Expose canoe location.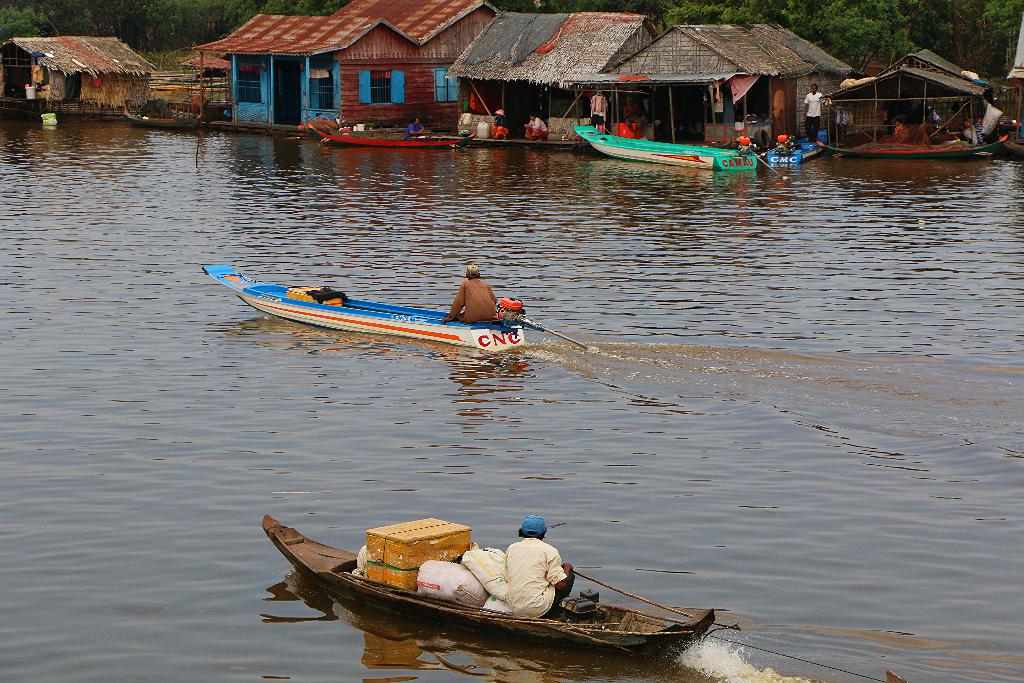
Exposed at left=770, top=129, right=831, bottom=166.
